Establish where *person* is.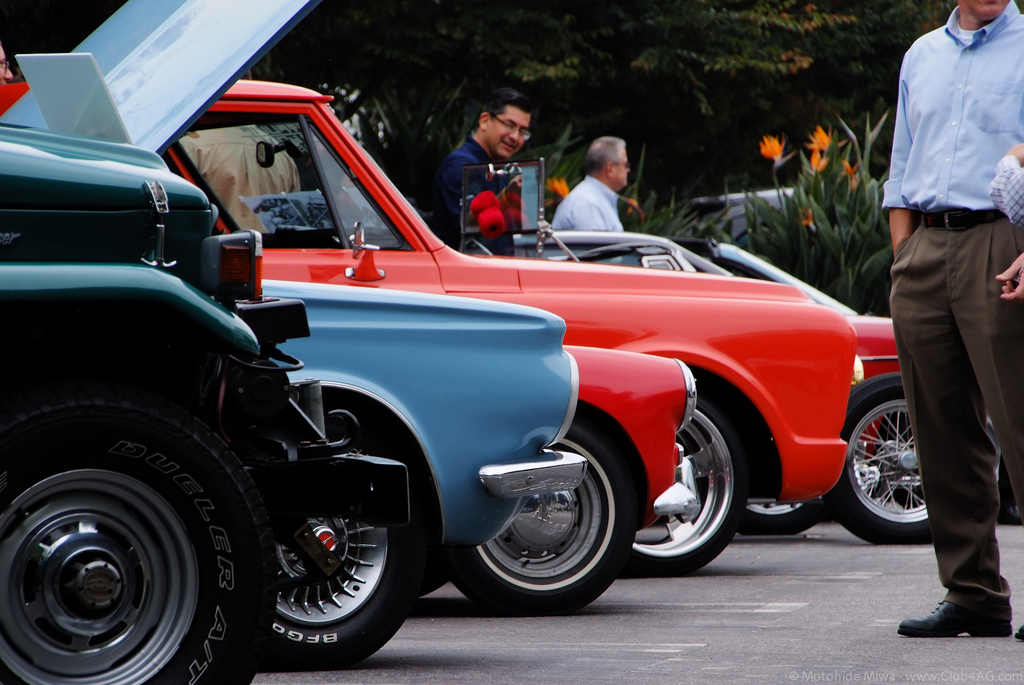
Established at 417:93:556:257.
